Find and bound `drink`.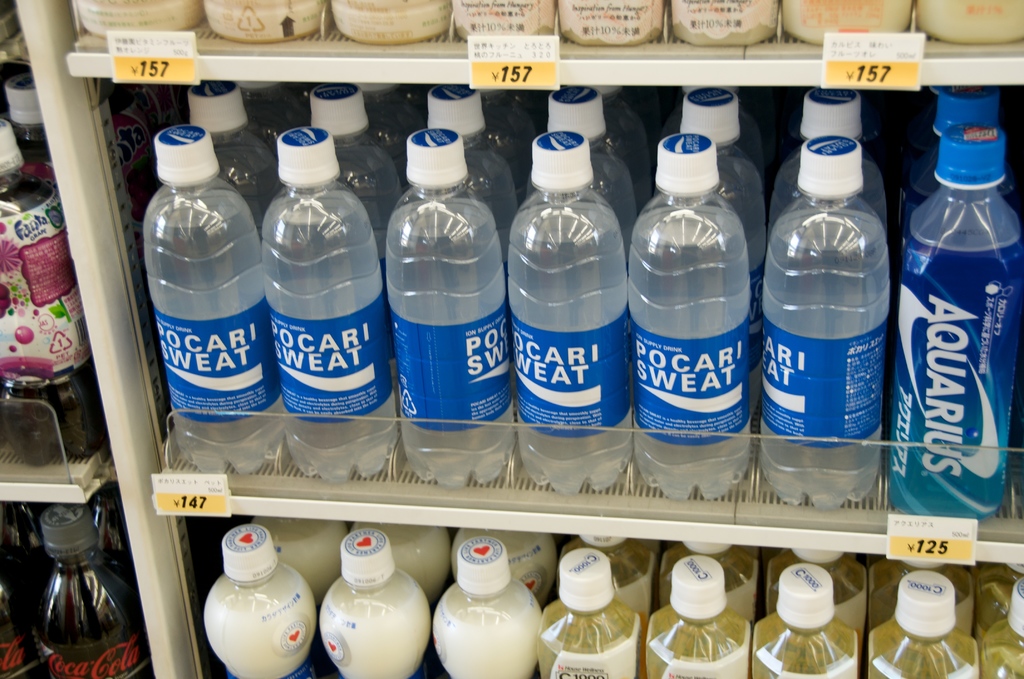
Bound: 645:557:755:678.
